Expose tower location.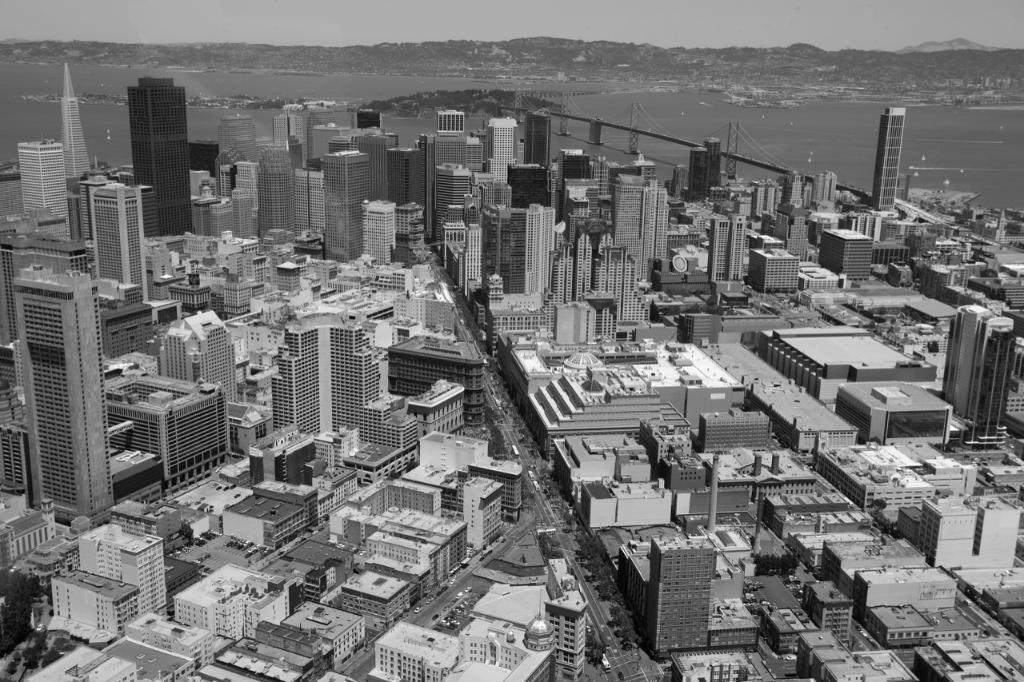
Exposed at region(372, 614, 463, 681).
